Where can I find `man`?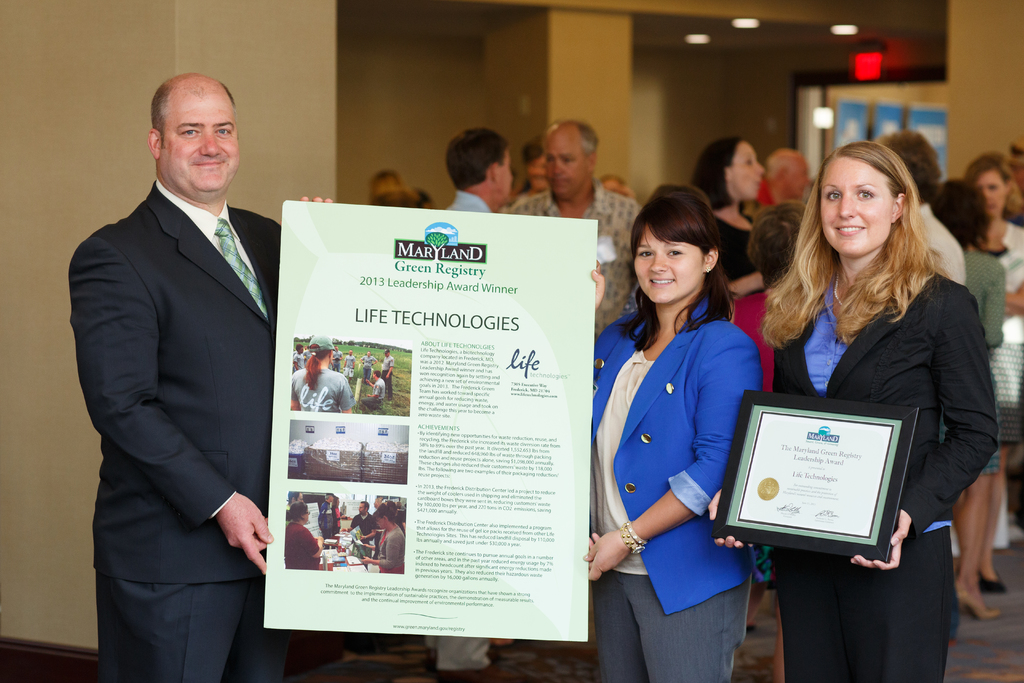
You can find it at crop(341, 350, 355, 383).
